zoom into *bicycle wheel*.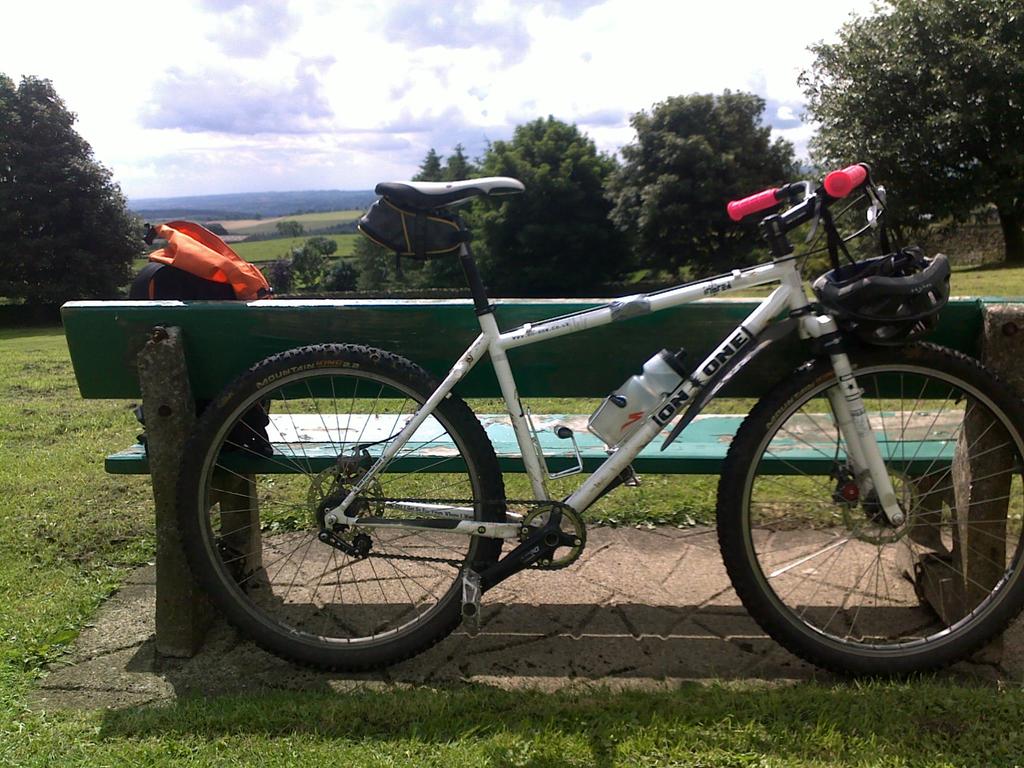
Zoom target: 172,342,508,671.
